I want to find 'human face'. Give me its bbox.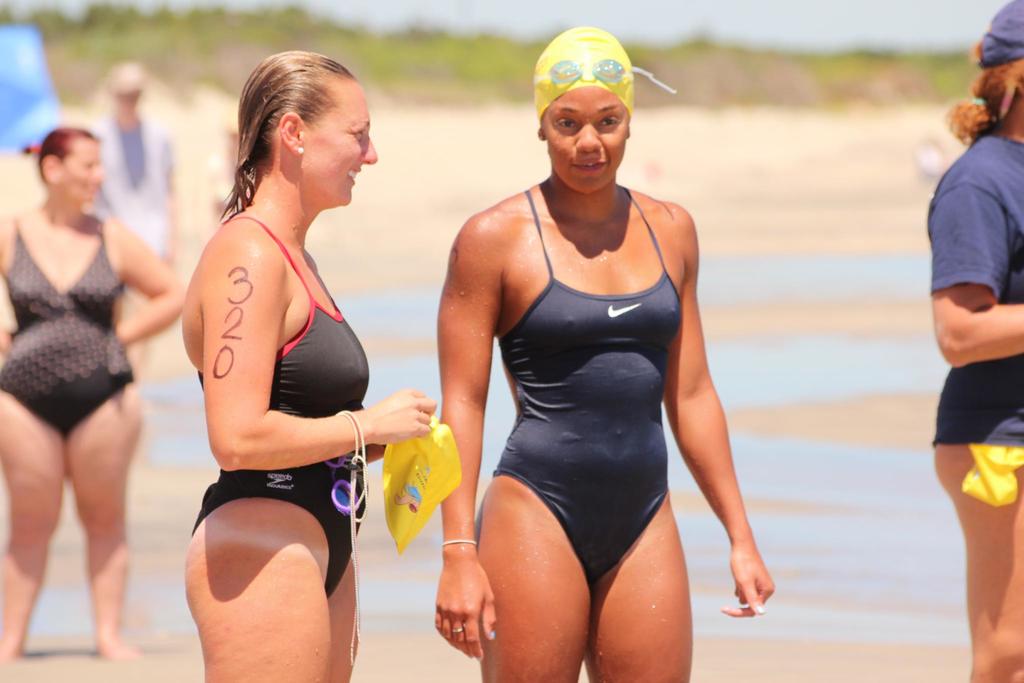
region(58, 137, 99, 202).
